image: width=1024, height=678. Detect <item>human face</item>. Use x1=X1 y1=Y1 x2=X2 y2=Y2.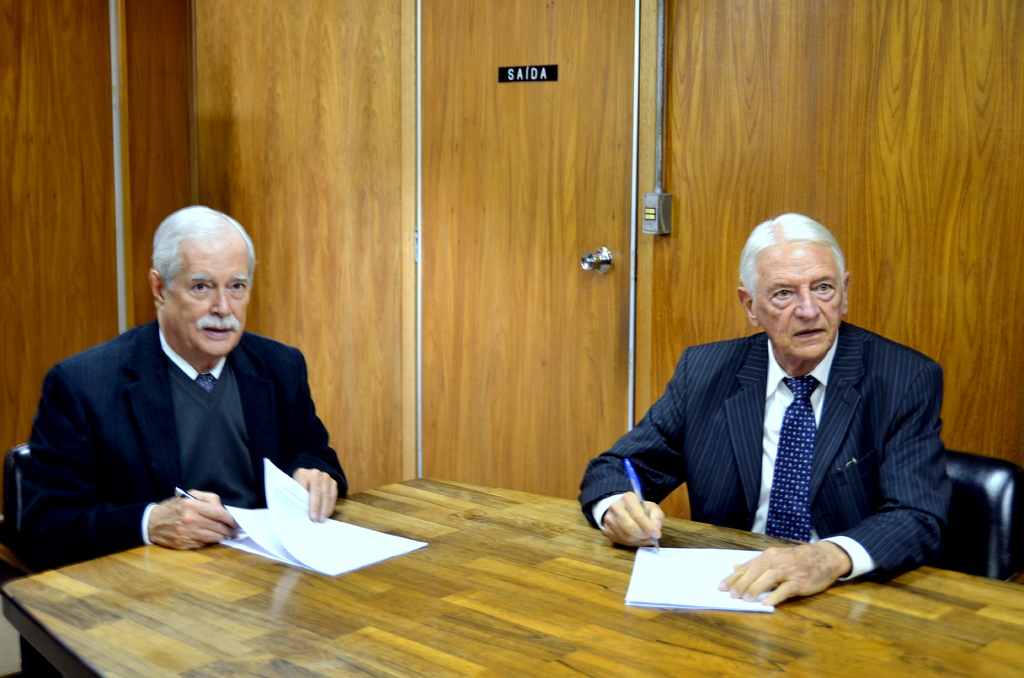
x1=757 y1=241 x2=847 y2=360.
